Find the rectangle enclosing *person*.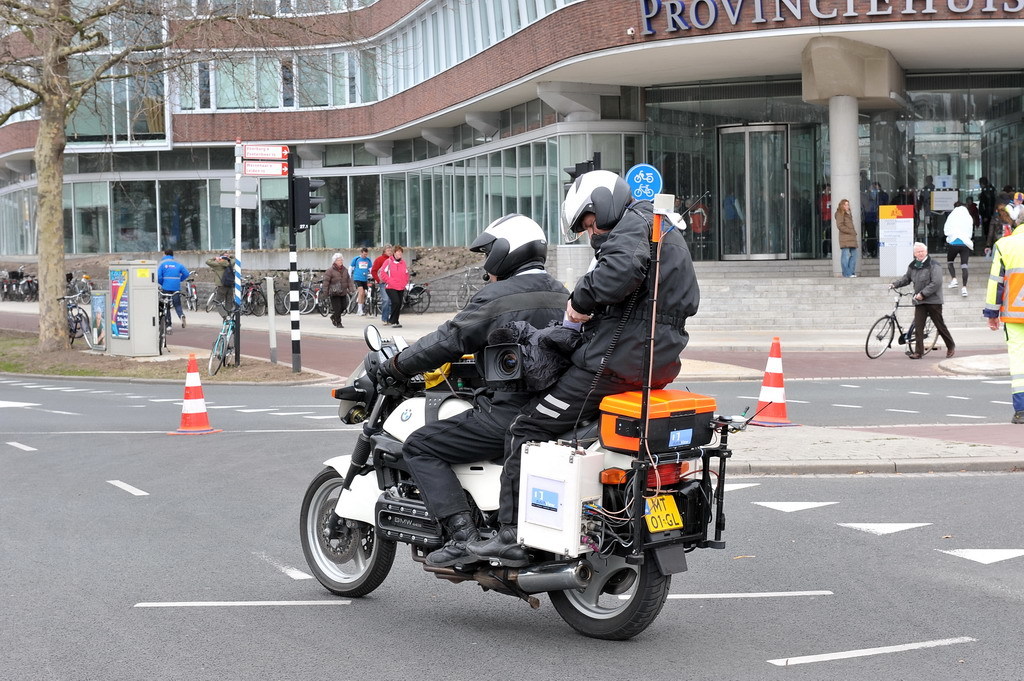
box=[205, 251, 239, 324].
